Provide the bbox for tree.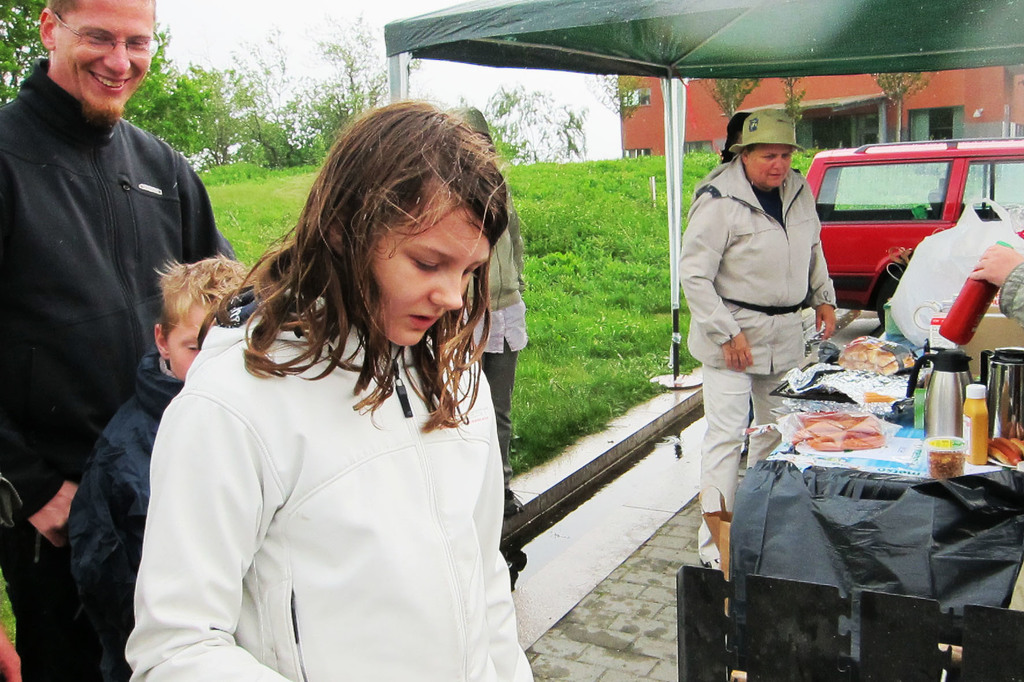
<box>865,65,945,140</box>.
